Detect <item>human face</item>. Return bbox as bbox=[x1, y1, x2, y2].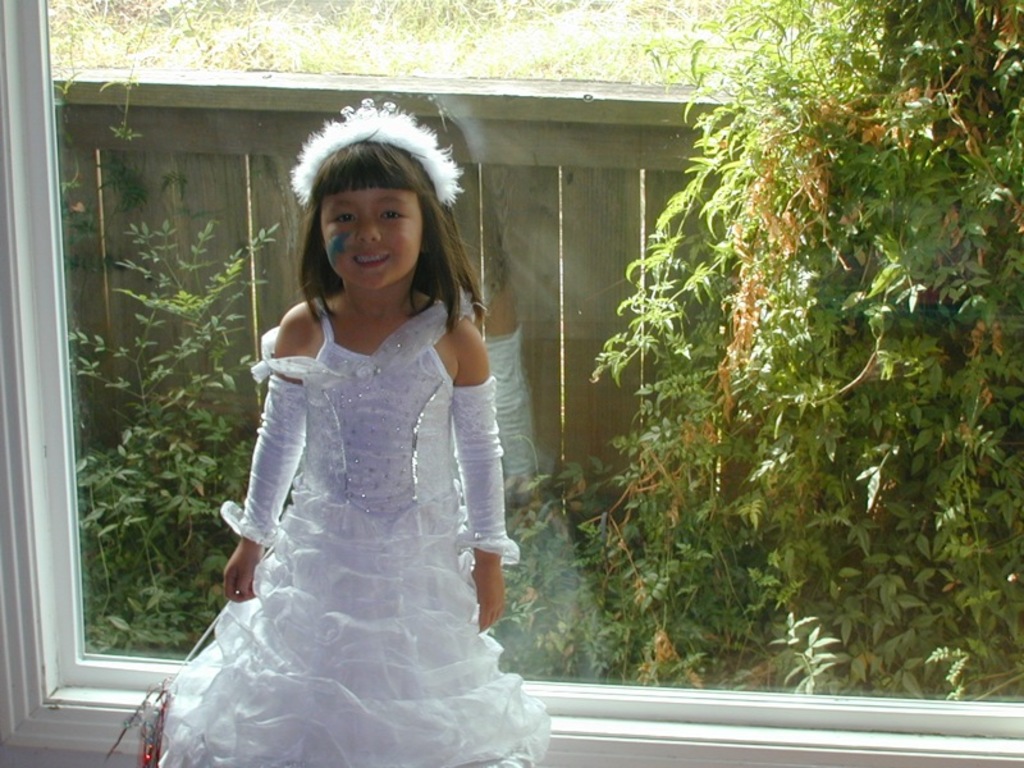
bbox=[324, 188, 424, 289].
